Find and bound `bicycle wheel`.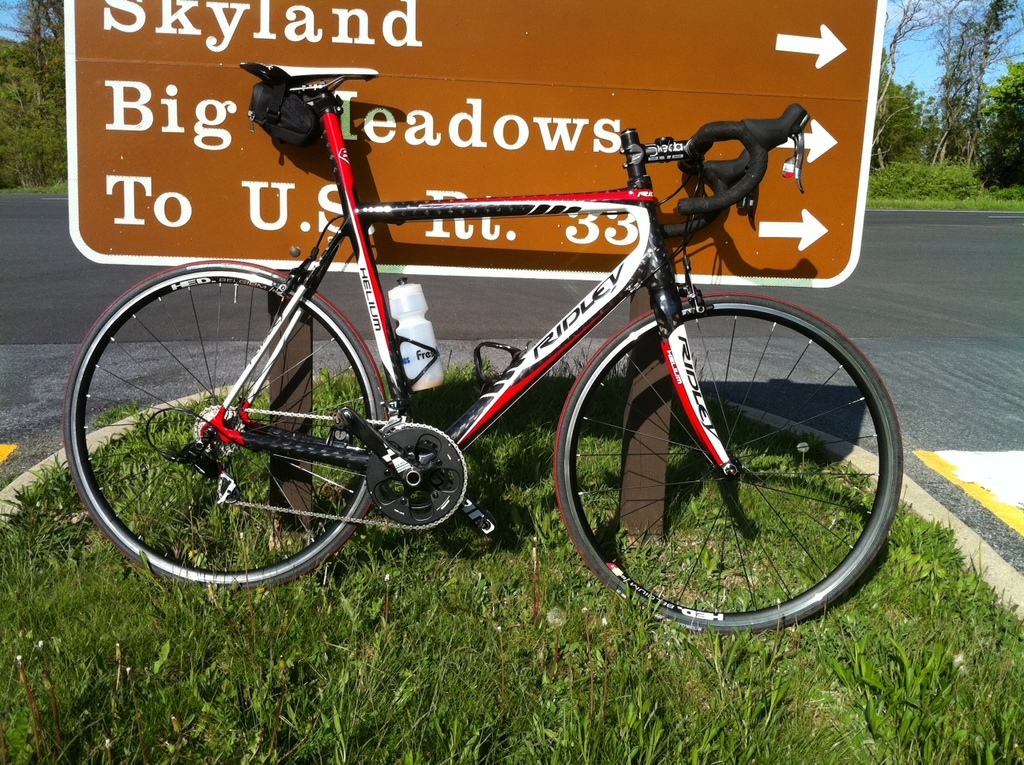
Bound: {"x1": 58, "y1": 256, "x2": 397, "y2": 597}.
